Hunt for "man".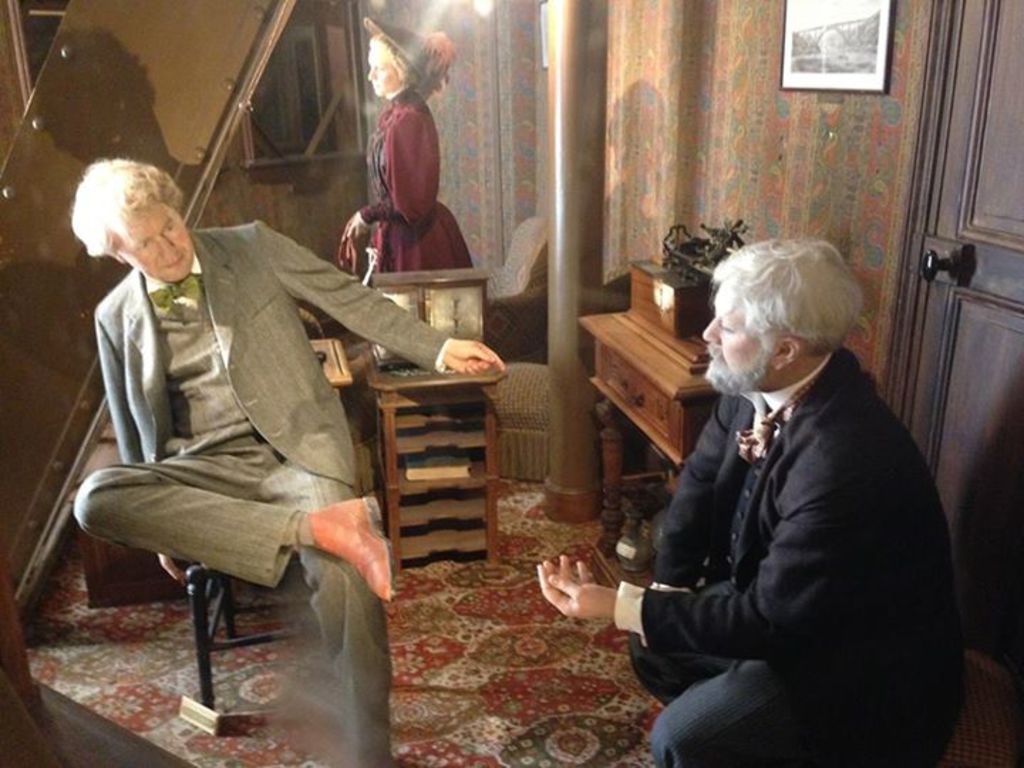
Hunted down at bbox(71, 158, 511, 767).
